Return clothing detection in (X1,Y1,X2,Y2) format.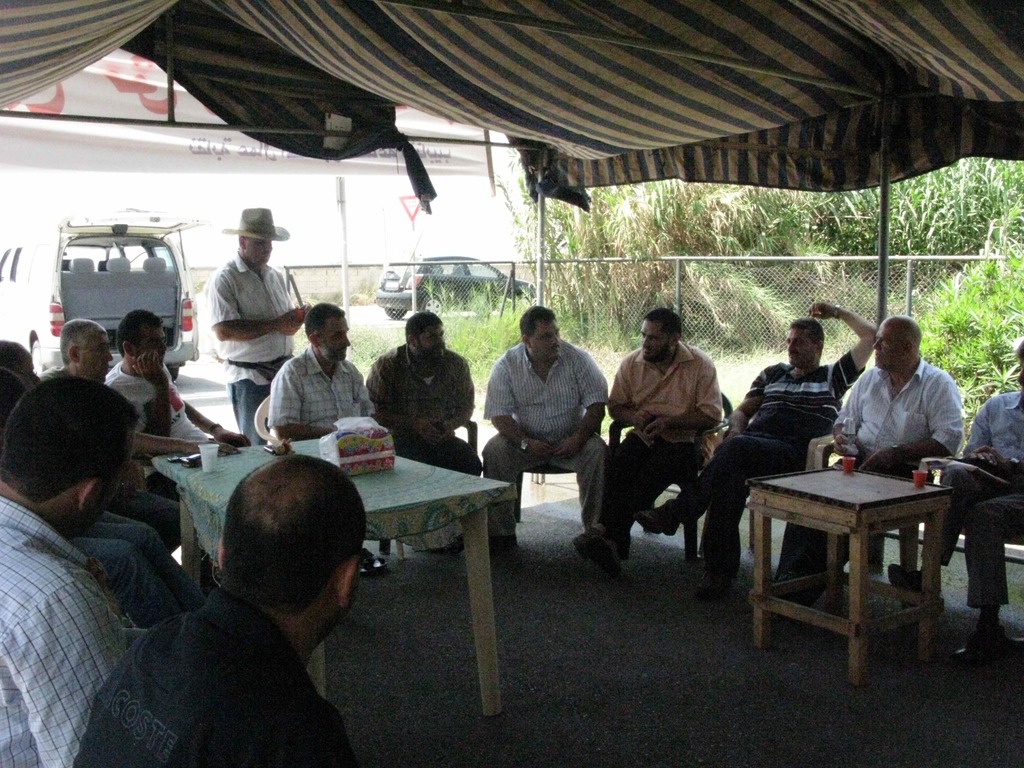
(662,348,864,573).
